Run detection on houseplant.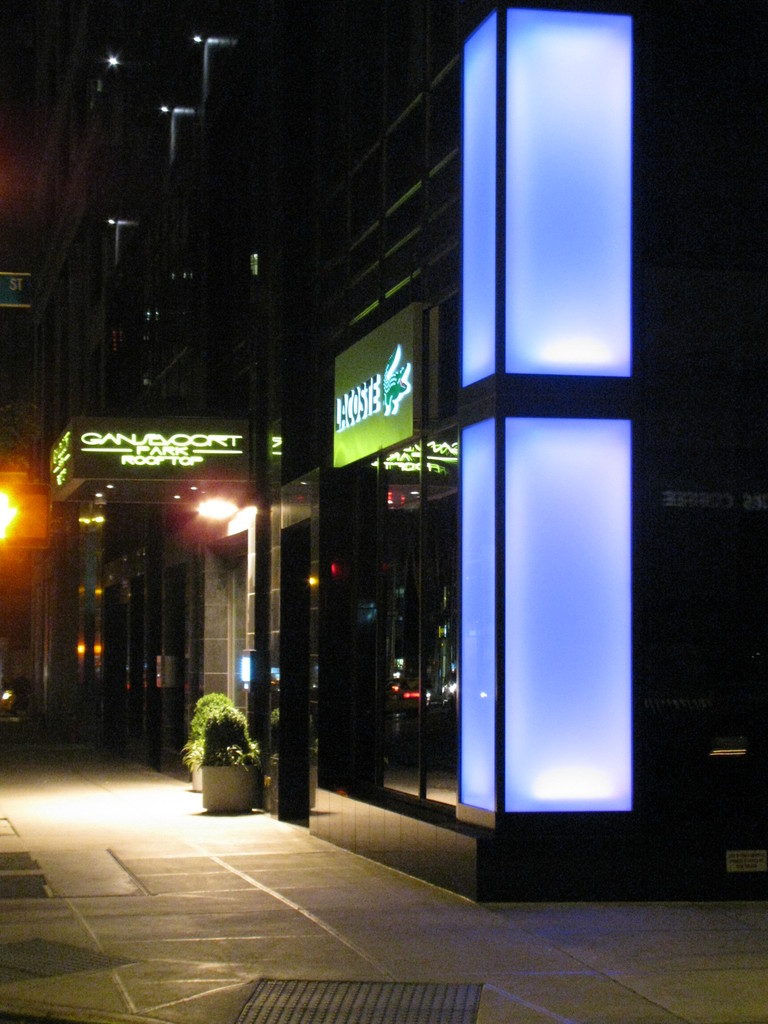
Result: bbox=(202, 701, 268, 812).
